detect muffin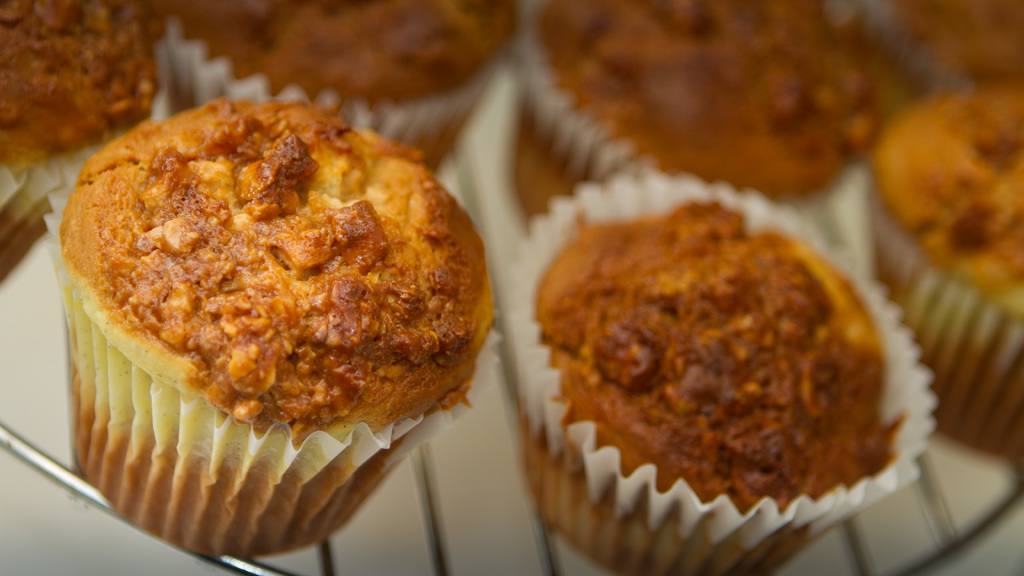
left=0, top=0, right=173, bottom=225
